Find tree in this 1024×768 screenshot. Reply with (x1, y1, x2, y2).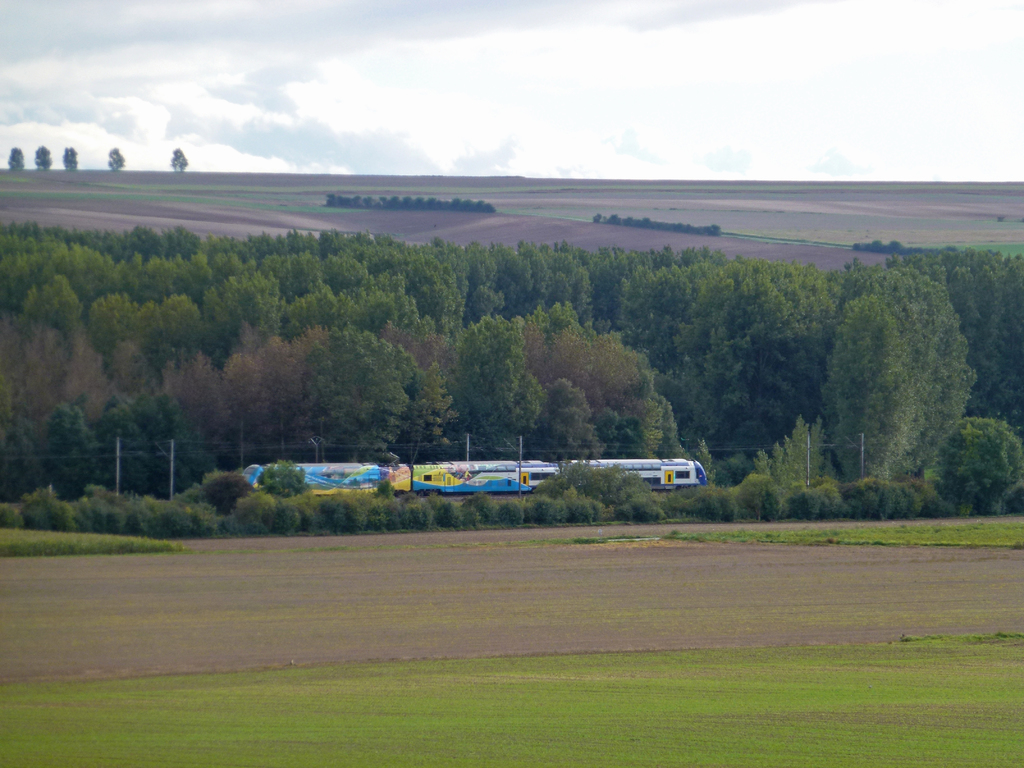
(106, 148, 126, 172).
